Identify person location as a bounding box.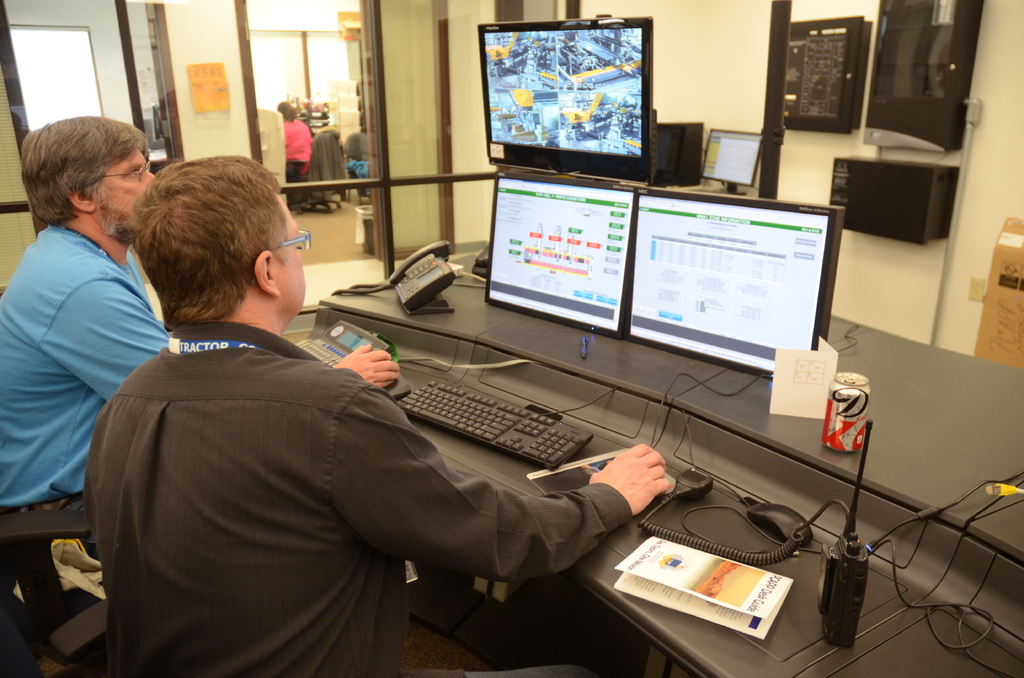
0 111 404 510.
